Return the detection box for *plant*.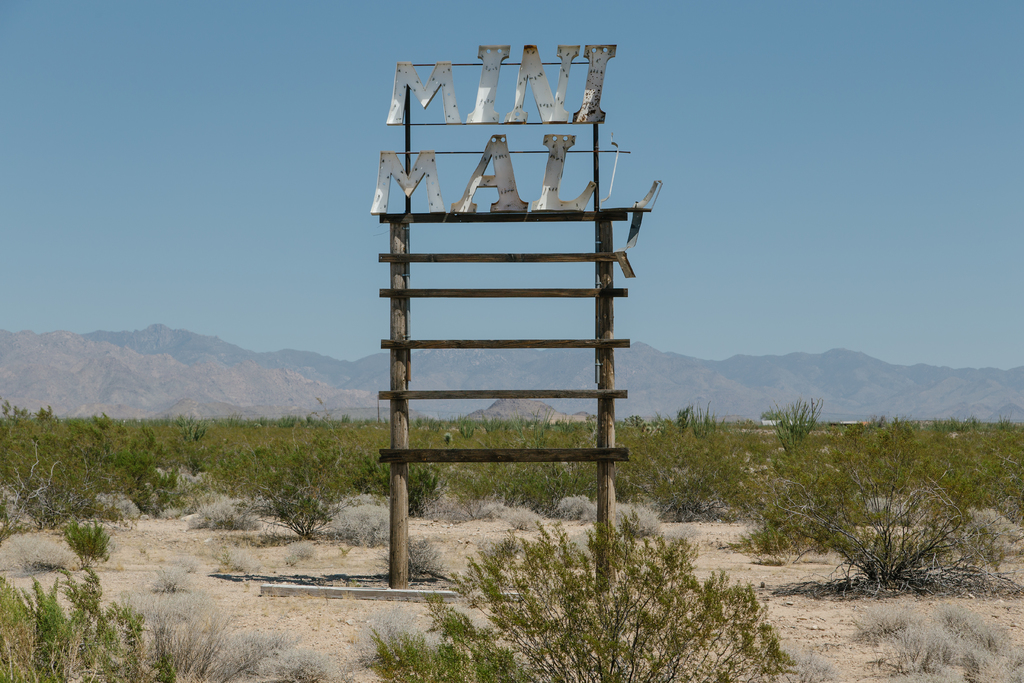
bbox=(665, 408, 689, 443).
